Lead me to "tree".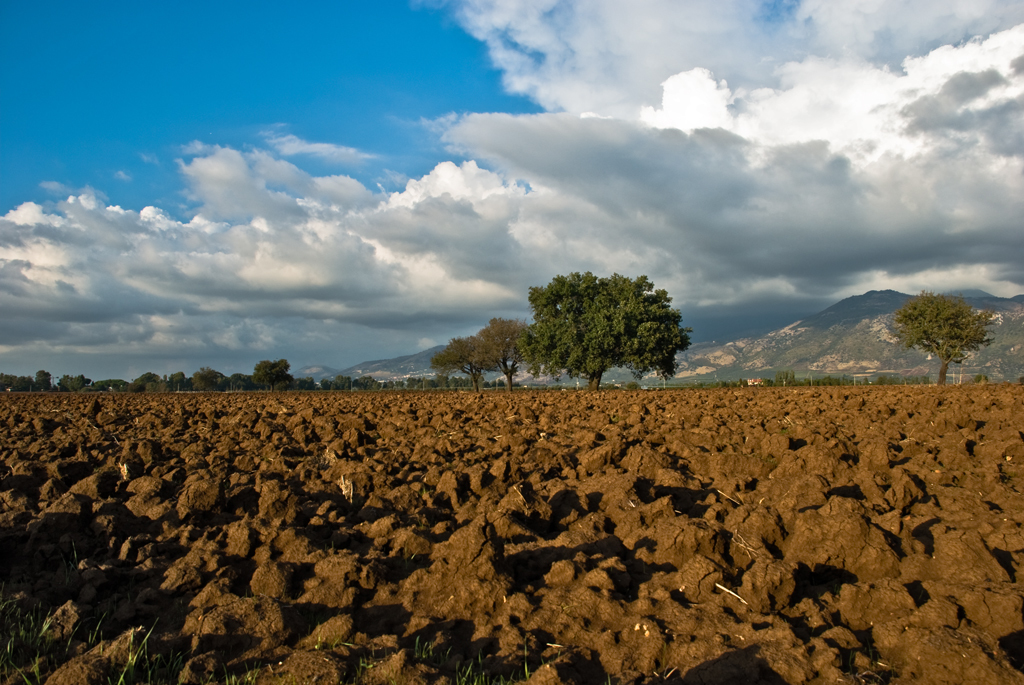
Lead to x1=35, y1=369, x2=58, y2=390.
